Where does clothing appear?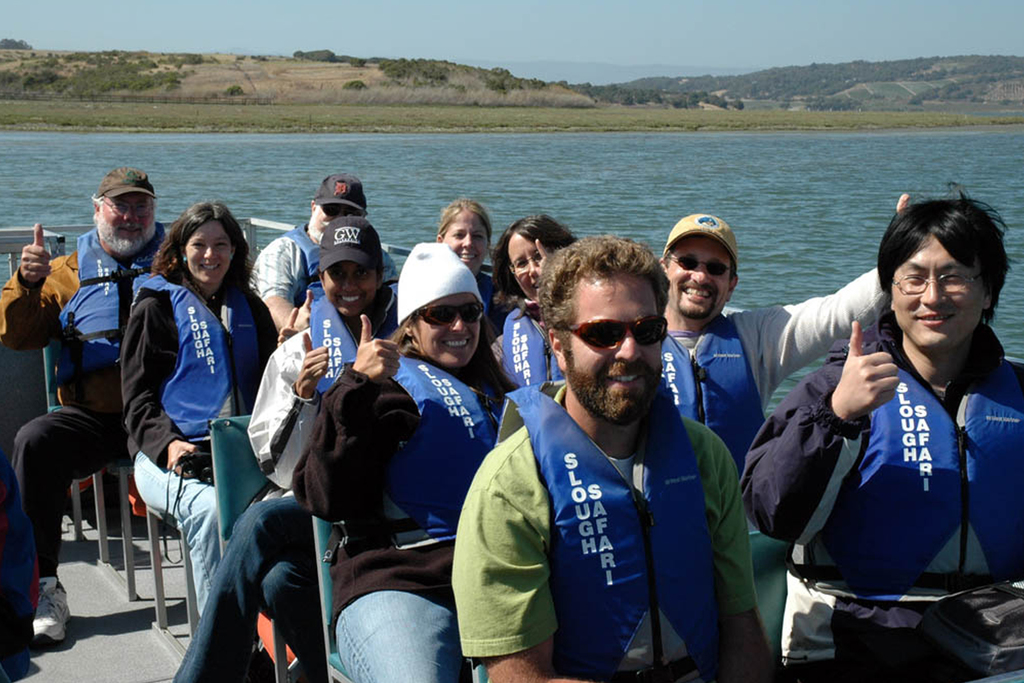
Appears at x1=127 y1=457 x2=221 y2=616.
